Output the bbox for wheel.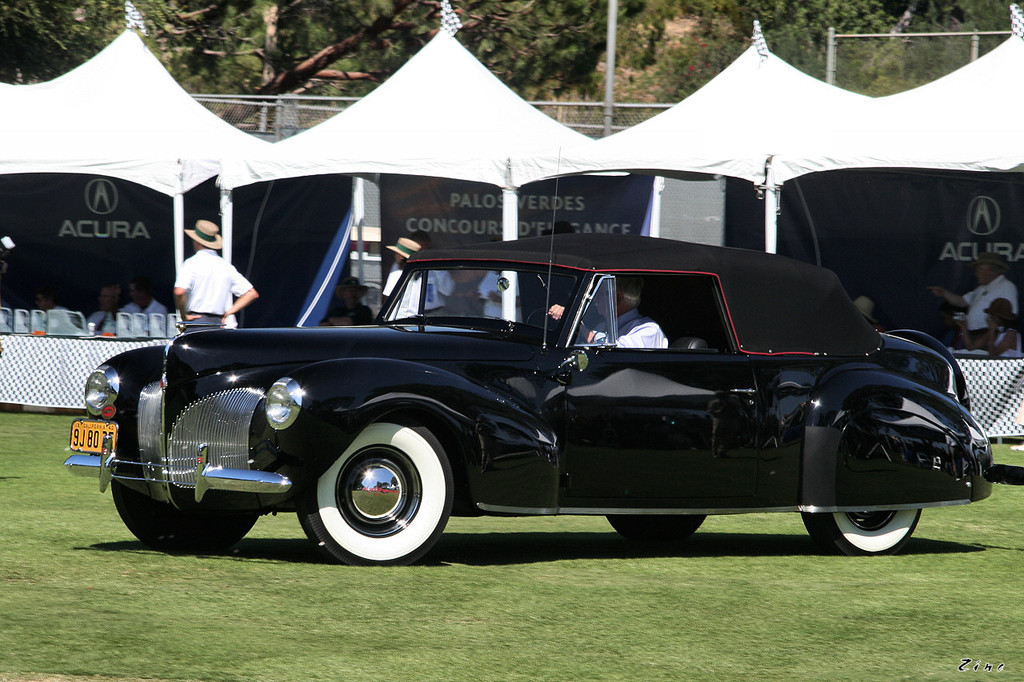
x1=801, y1=508, x2=923, y2=560.
